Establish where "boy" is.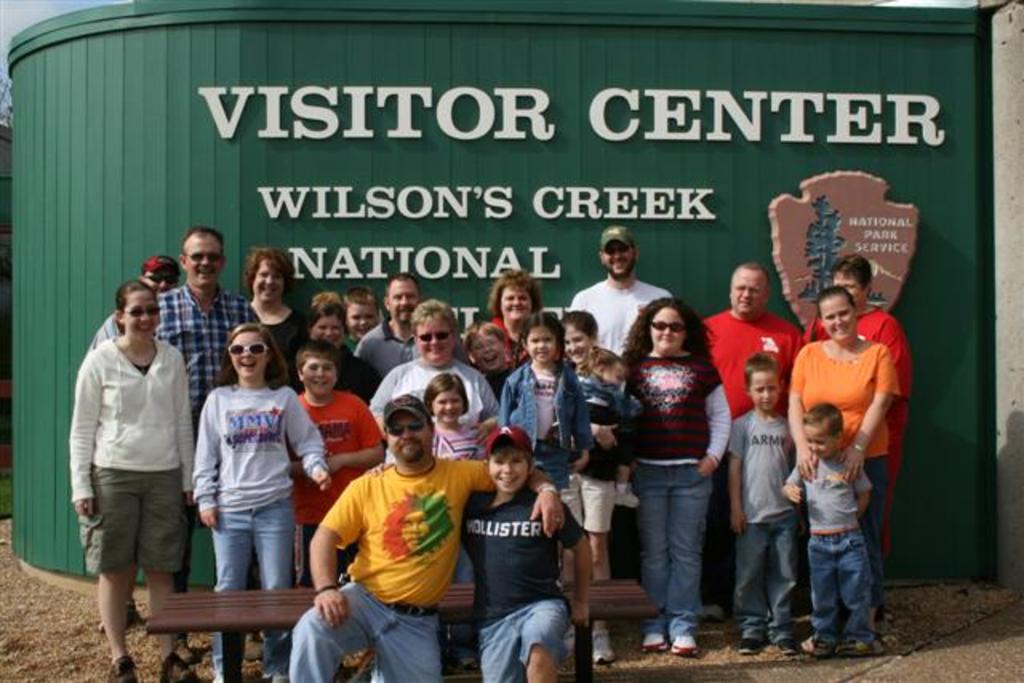
Established at region(787, 408, 882, 656).
